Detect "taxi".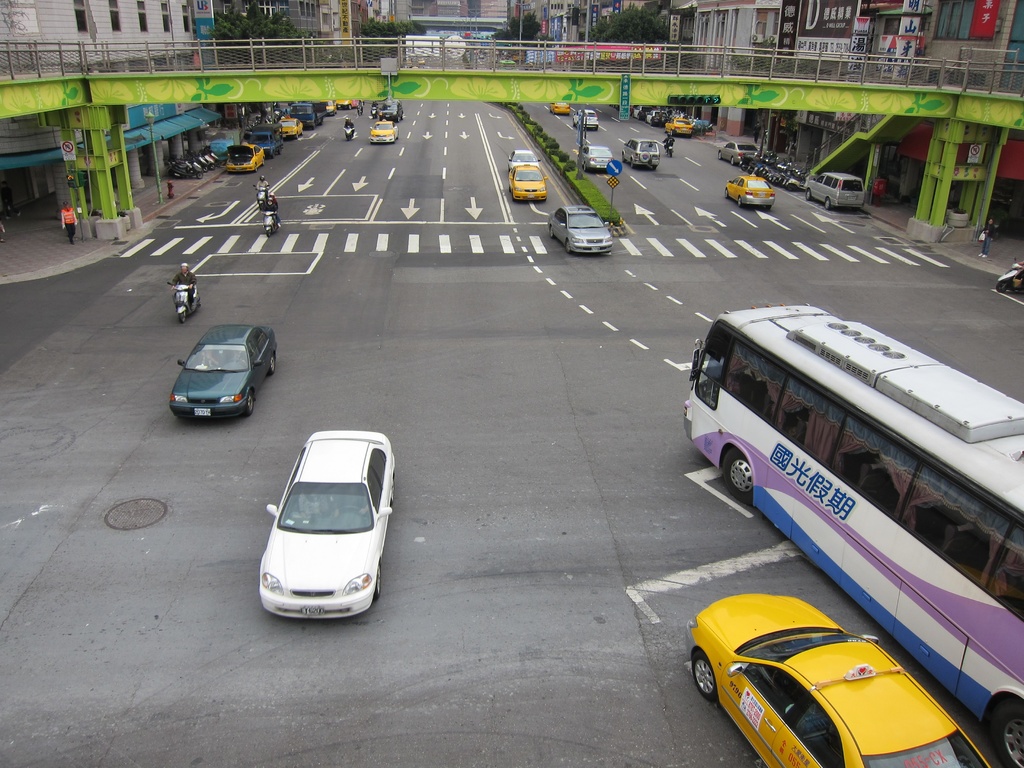
Detected at region(724, 169, 775, 218).
